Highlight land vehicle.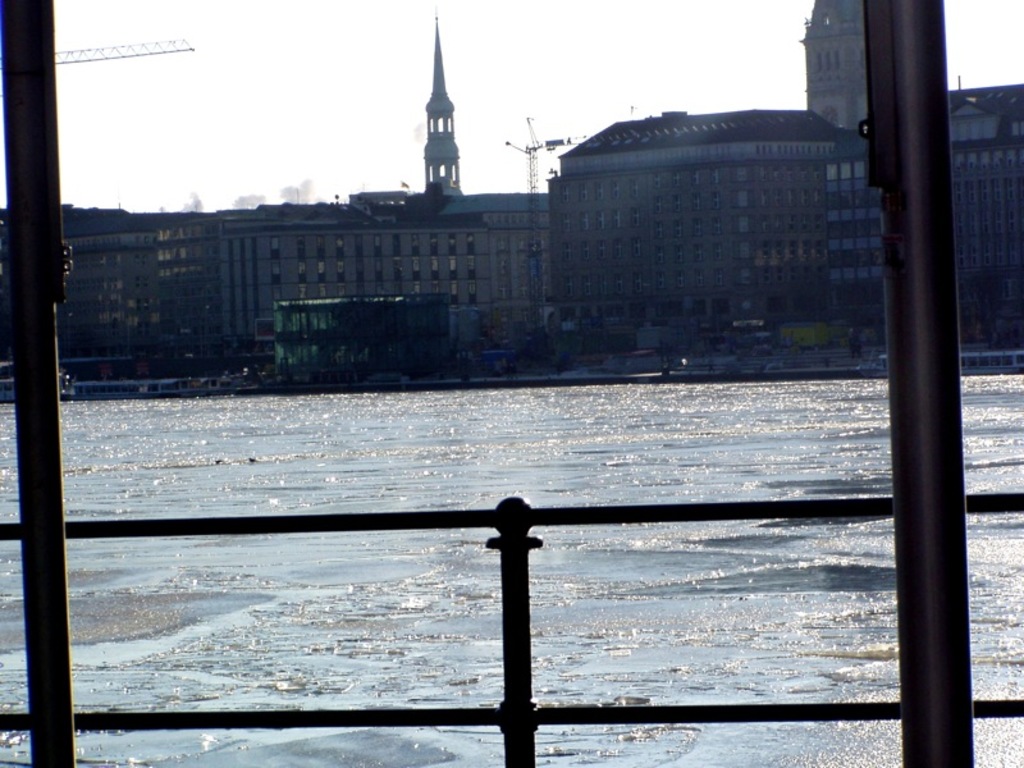
Highlighted region: 732,332,781,347.
